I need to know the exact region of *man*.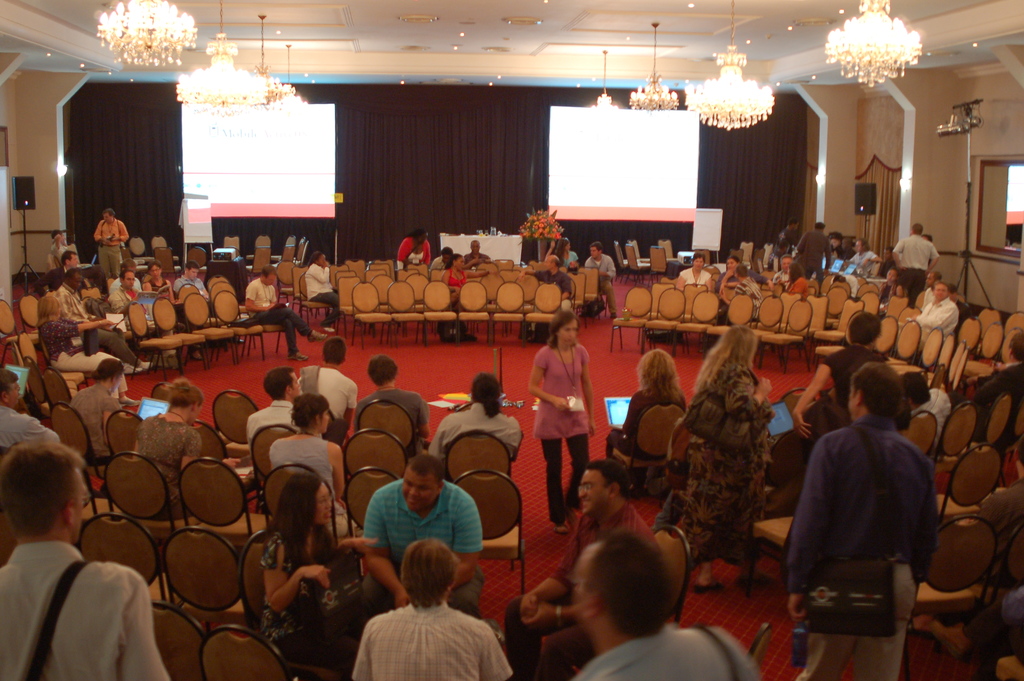
Region: (left=358, top=455, right=490, bottom=636).
